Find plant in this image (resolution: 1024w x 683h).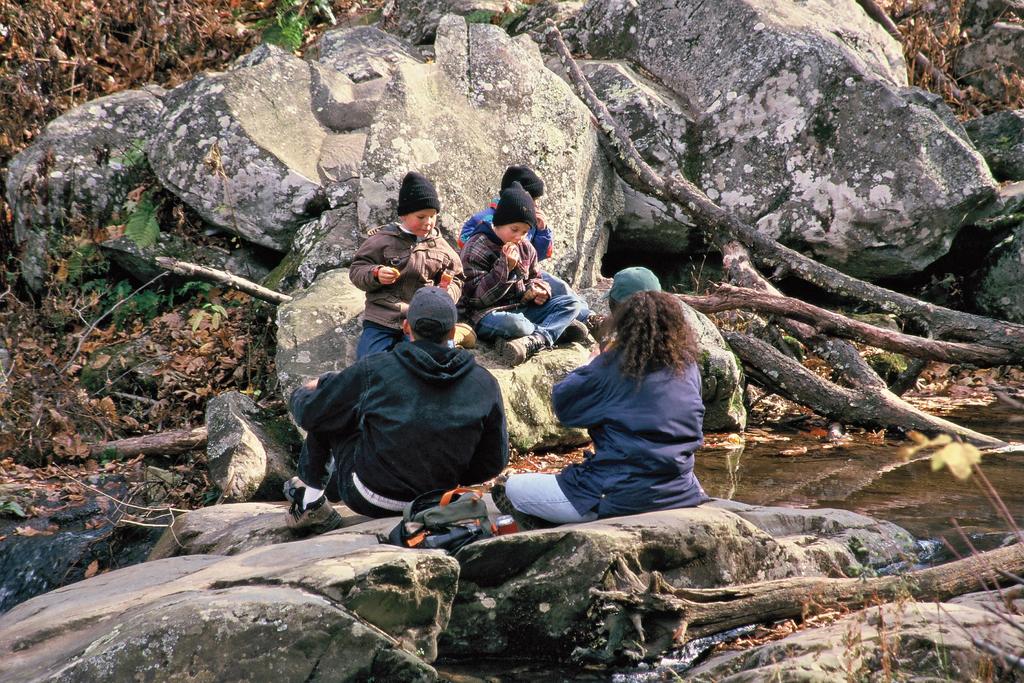
243, 0, 317, 50.
